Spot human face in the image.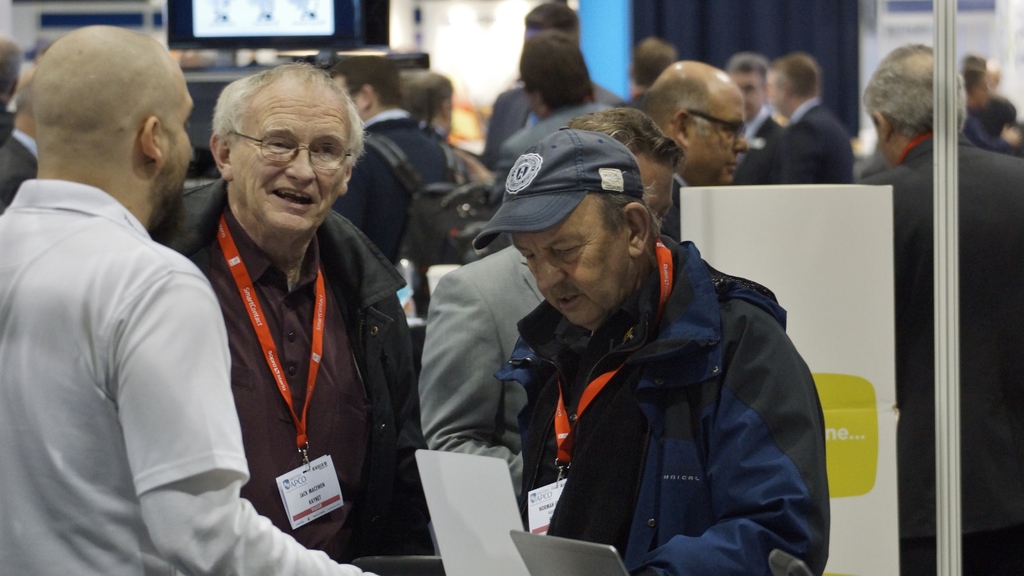
human face found at region(509, 204, 627, 323).
